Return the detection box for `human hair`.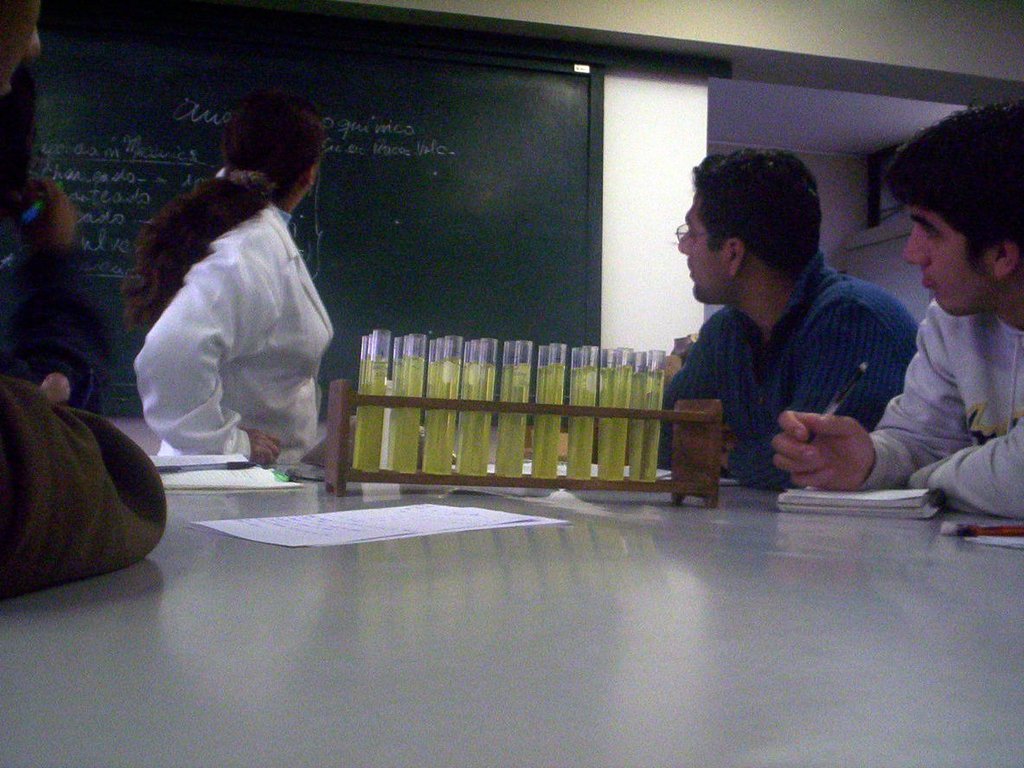
0, 64, 39, 237.
